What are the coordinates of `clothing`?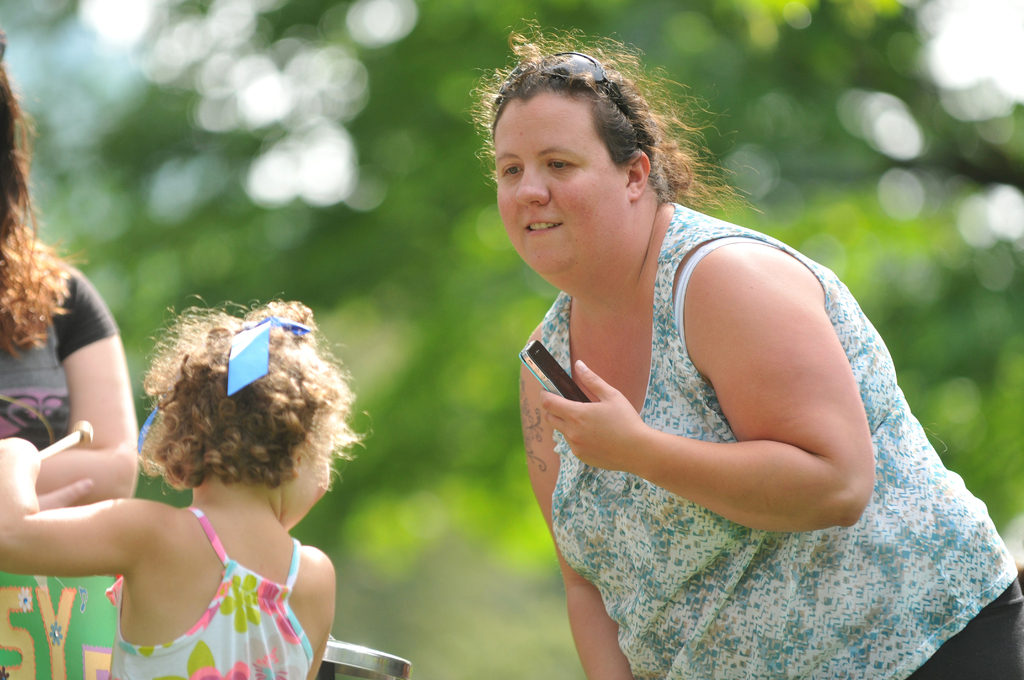
detection(1, 265, 116, 679).
